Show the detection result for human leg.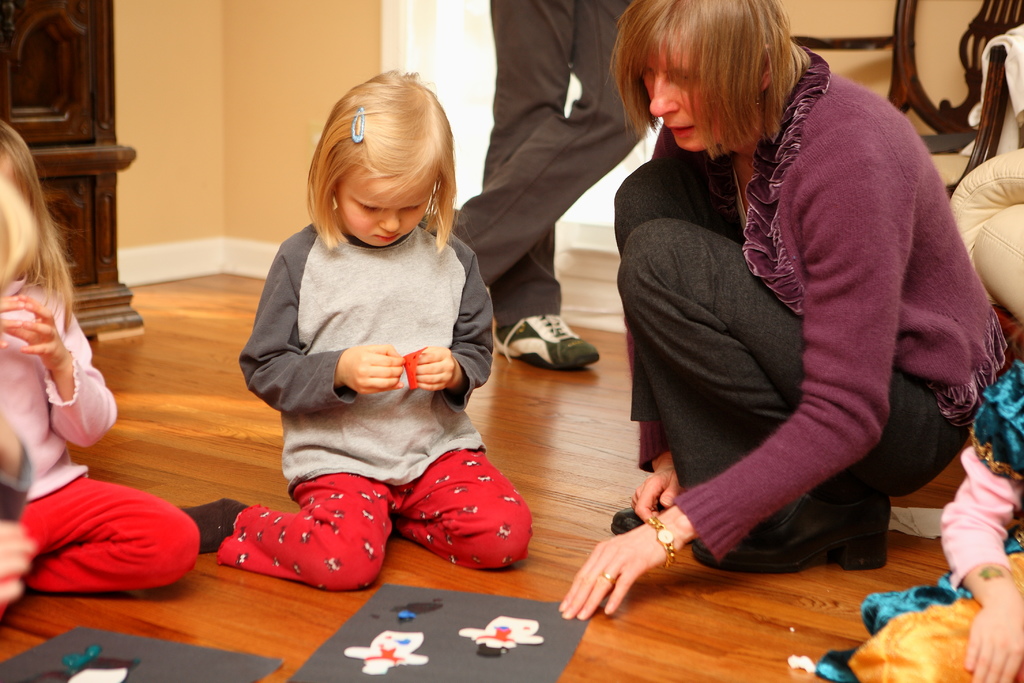
[611,219,944,573].
